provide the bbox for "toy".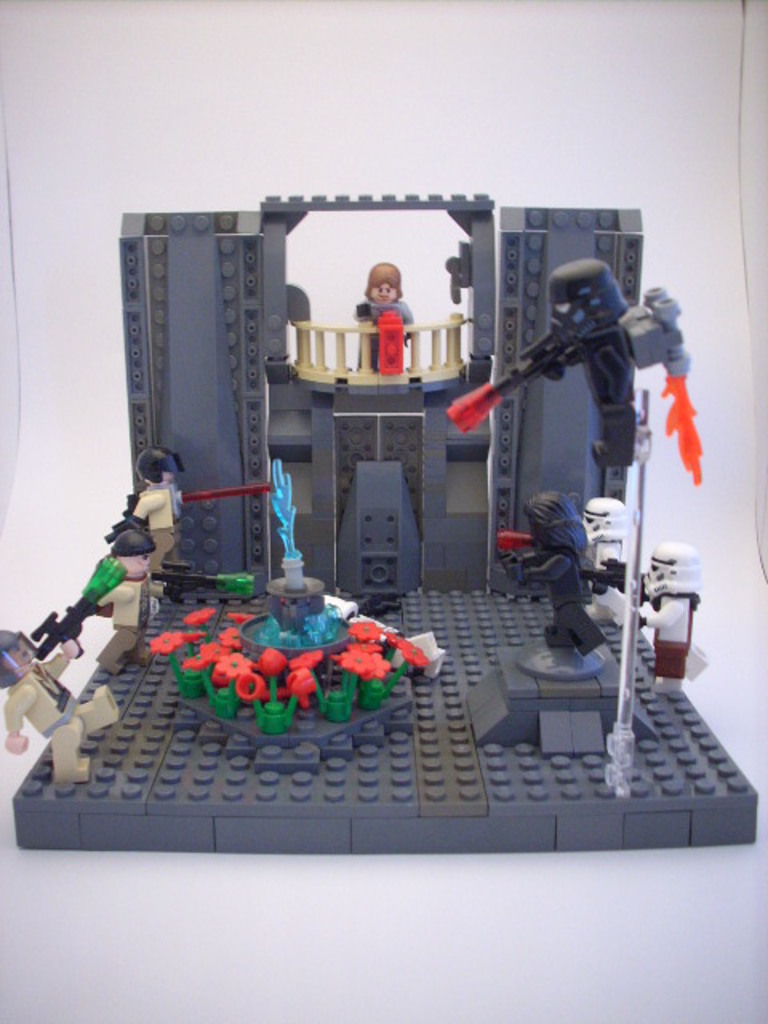
locate(594, 490, 634, 619).
